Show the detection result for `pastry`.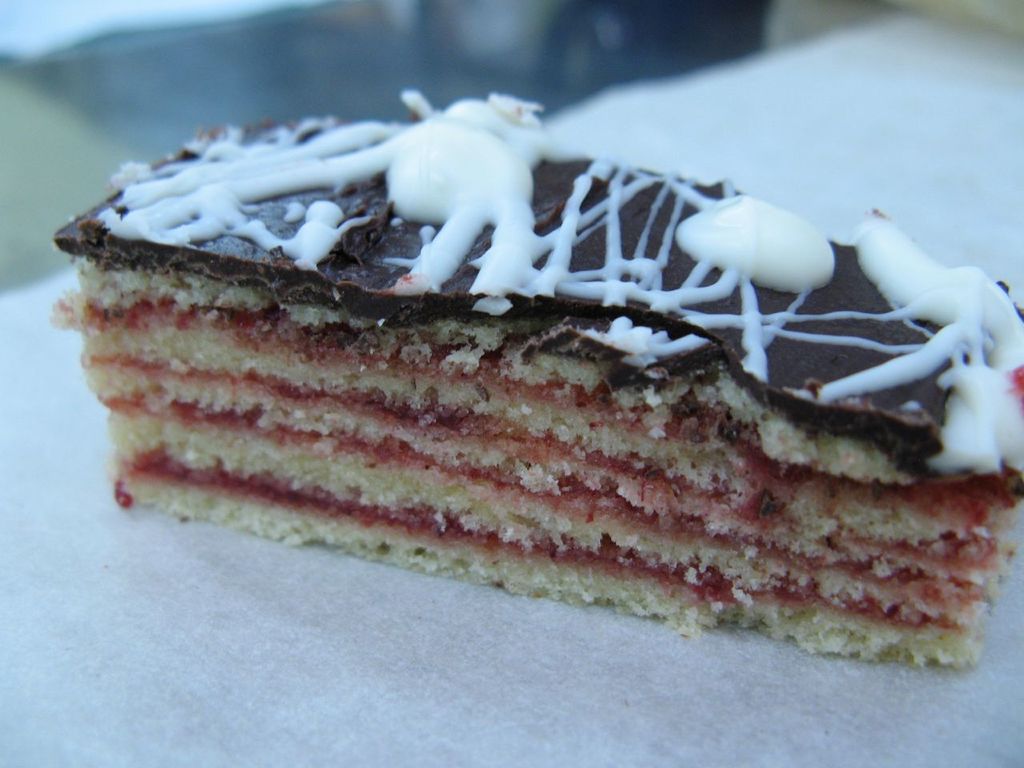
select_region(42, 35, 1010, 663).
